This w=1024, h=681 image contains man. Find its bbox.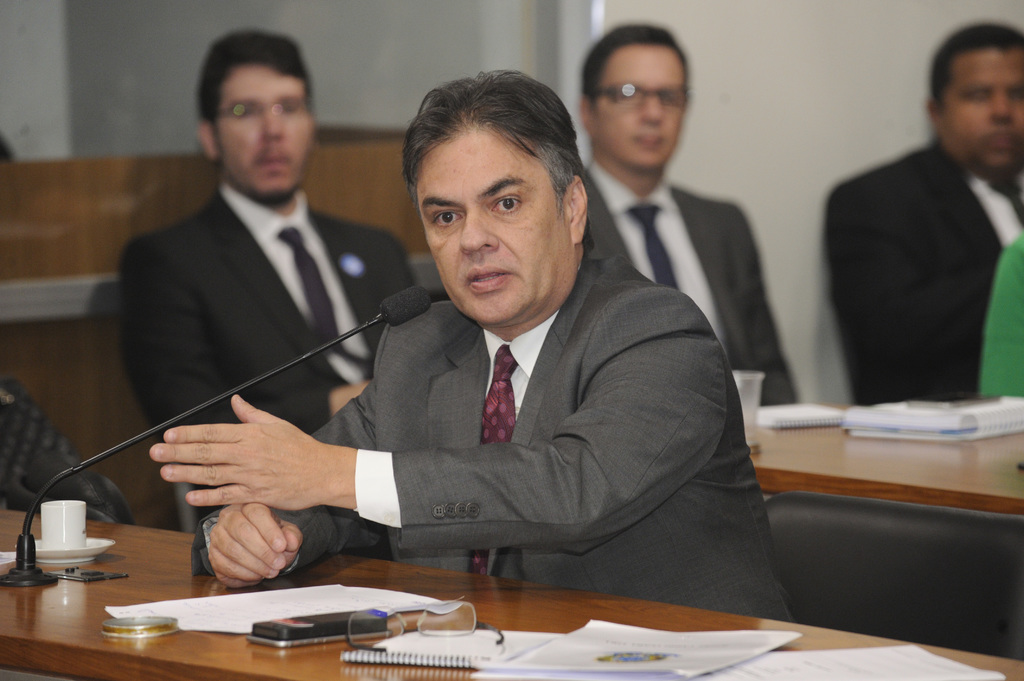
{"x1": 177, "y1": 99, "x2": 815, "y2": 631}.
